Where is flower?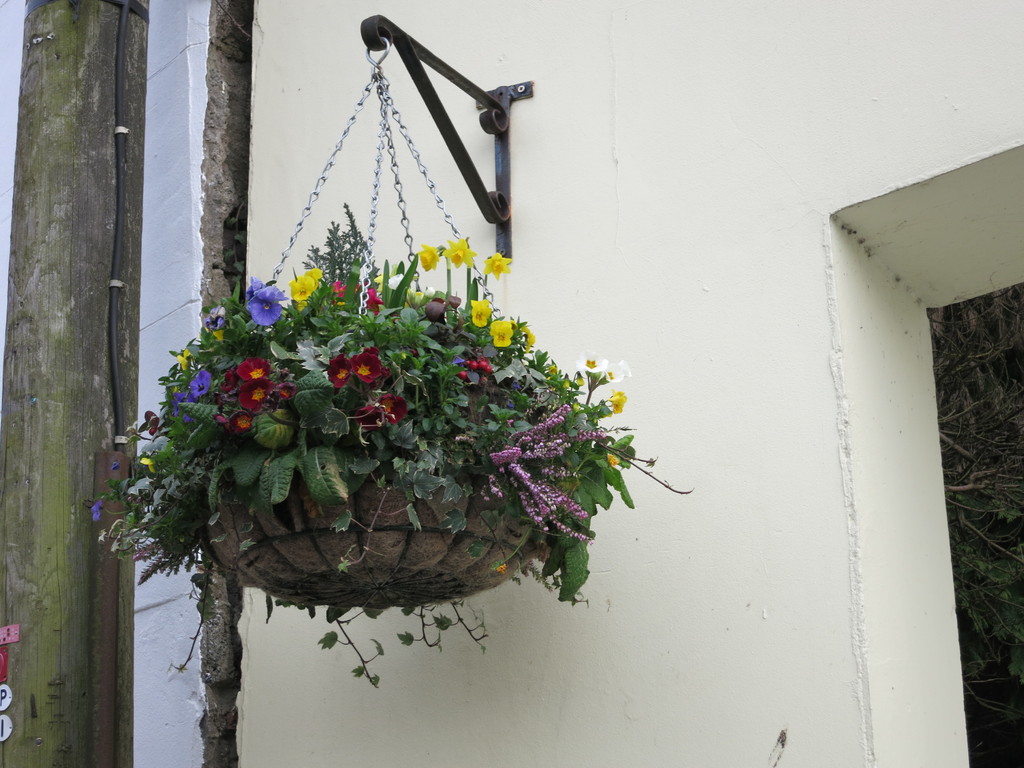
region(367, 279, 385, 315).
